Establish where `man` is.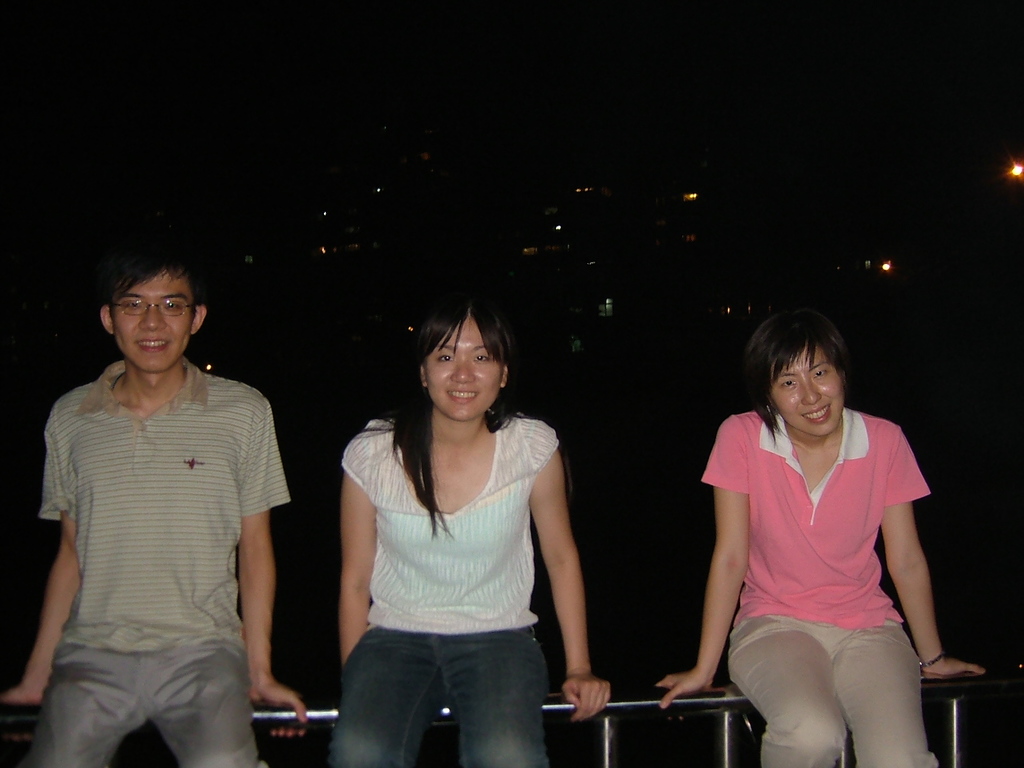
Established at <bbox>7, 209, 306, 767</bbox>.
